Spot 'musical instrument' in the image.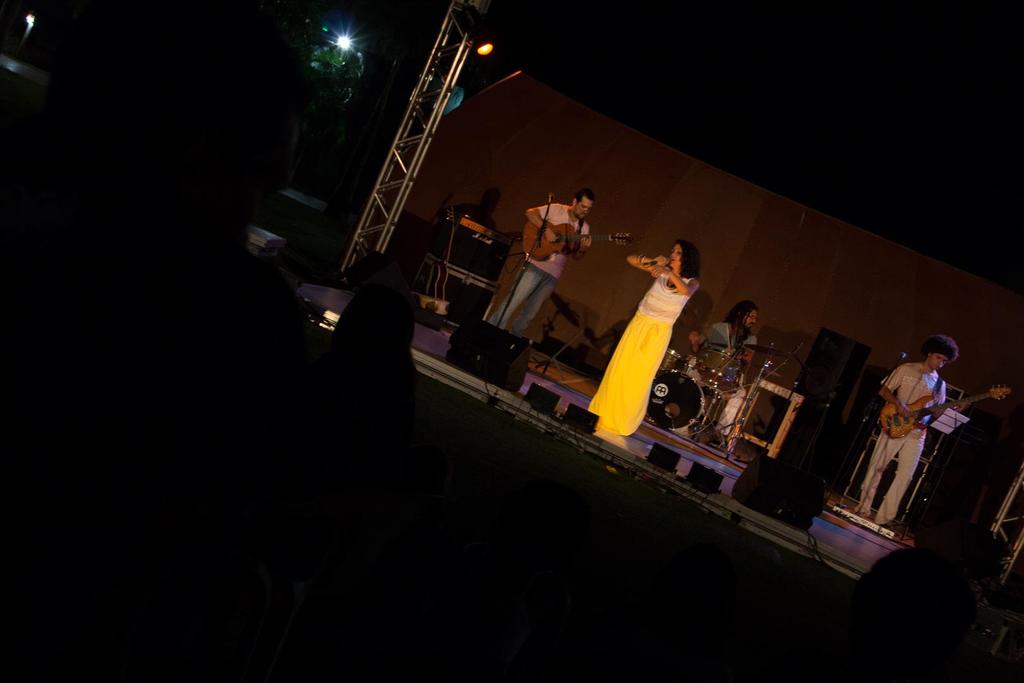
'musical instrument' found at bbox(876, 383, 1018, 445).
